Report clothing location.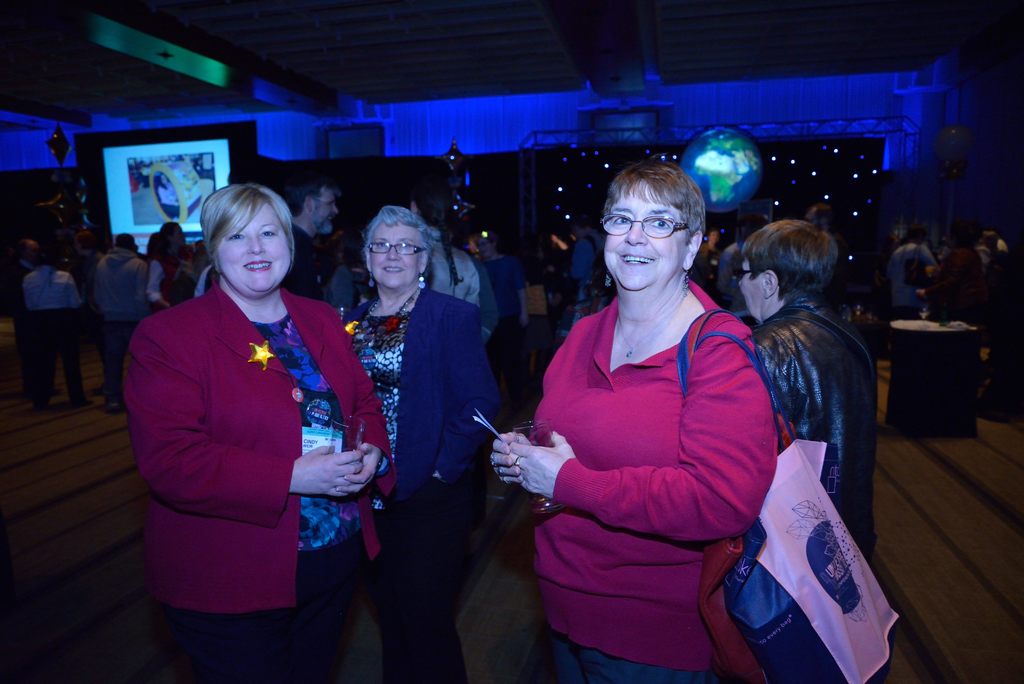
Report: (329,281,500,683).
